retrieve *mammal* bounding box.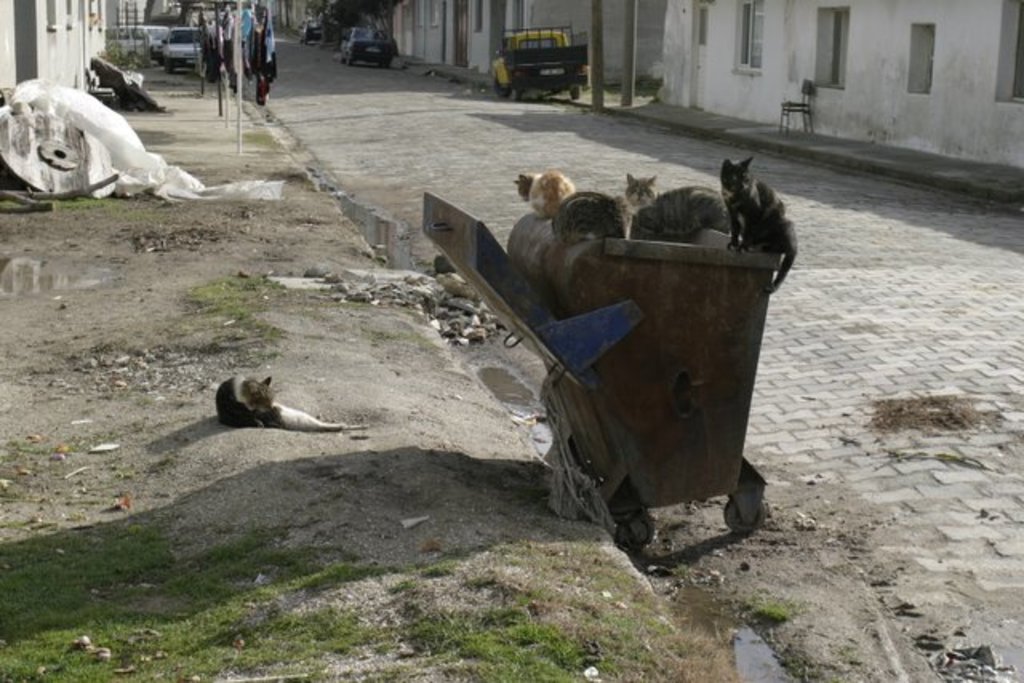
Bounding box: <box>717,155,802,291</box>.
